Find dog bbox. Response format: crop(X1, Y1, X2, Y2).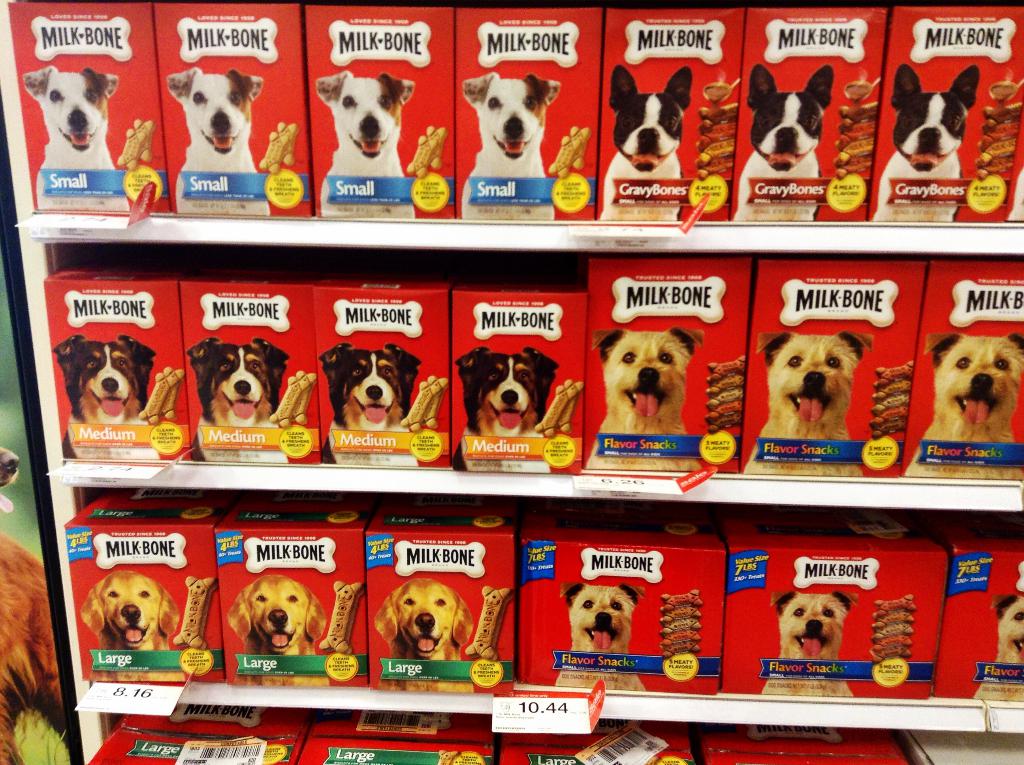
crop(164, 66, 270, 216).
